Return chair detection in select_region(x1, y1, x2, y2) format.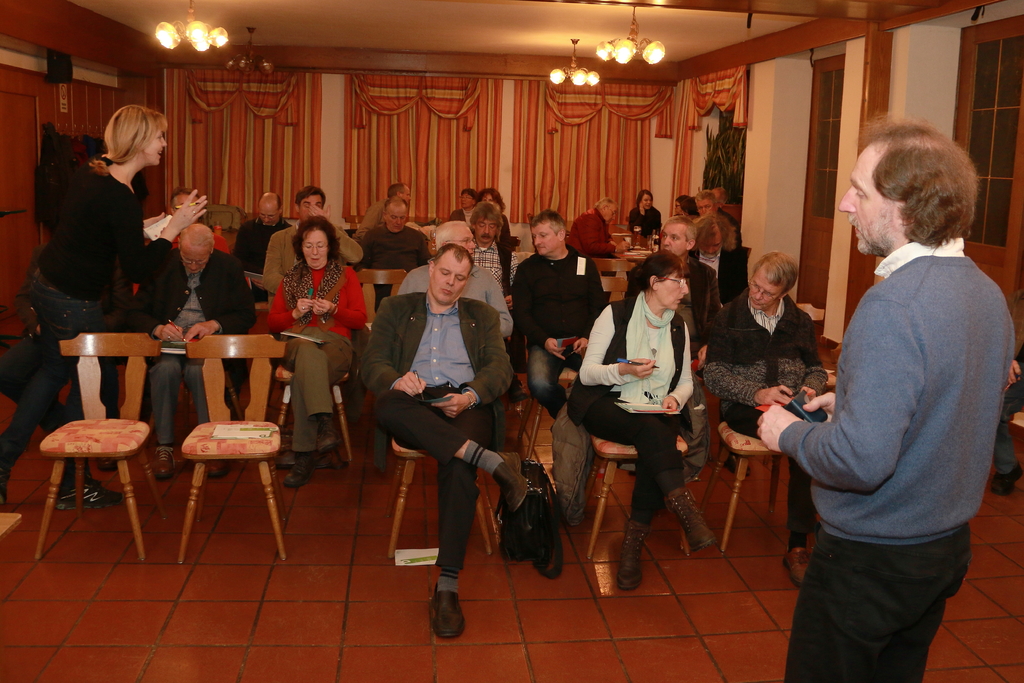
select_region(692, 415, 797, 559).
